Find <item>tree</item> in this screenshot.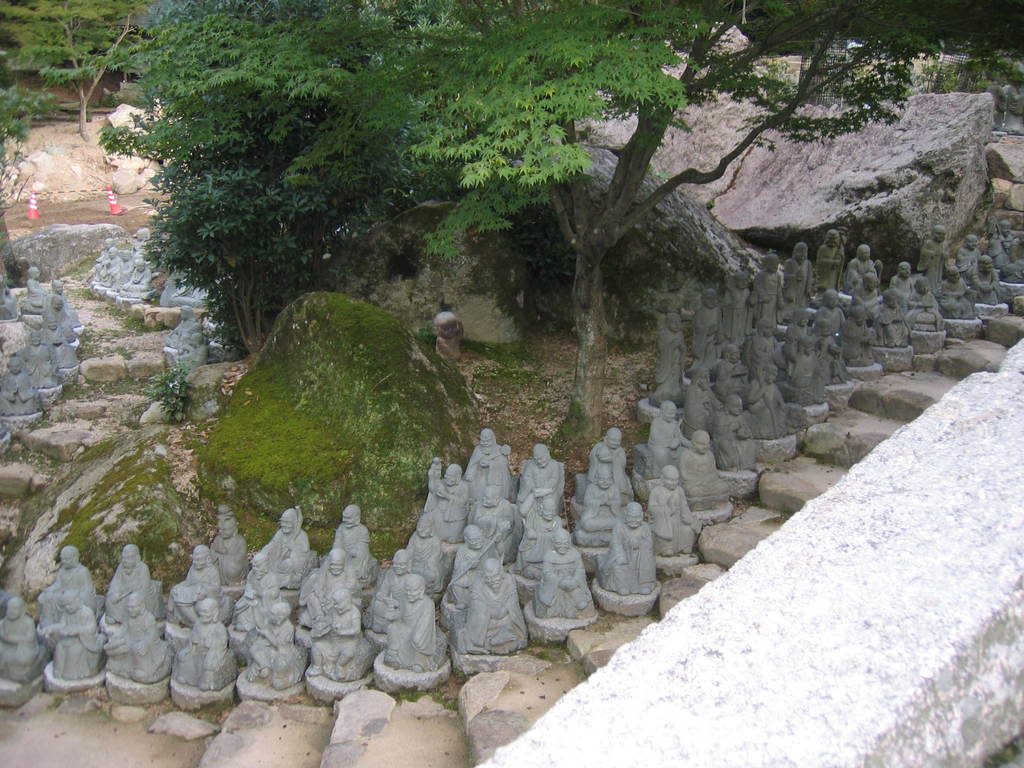
The bounding box for <item>tree</item> is Rect(0, 78, 42, 268).
